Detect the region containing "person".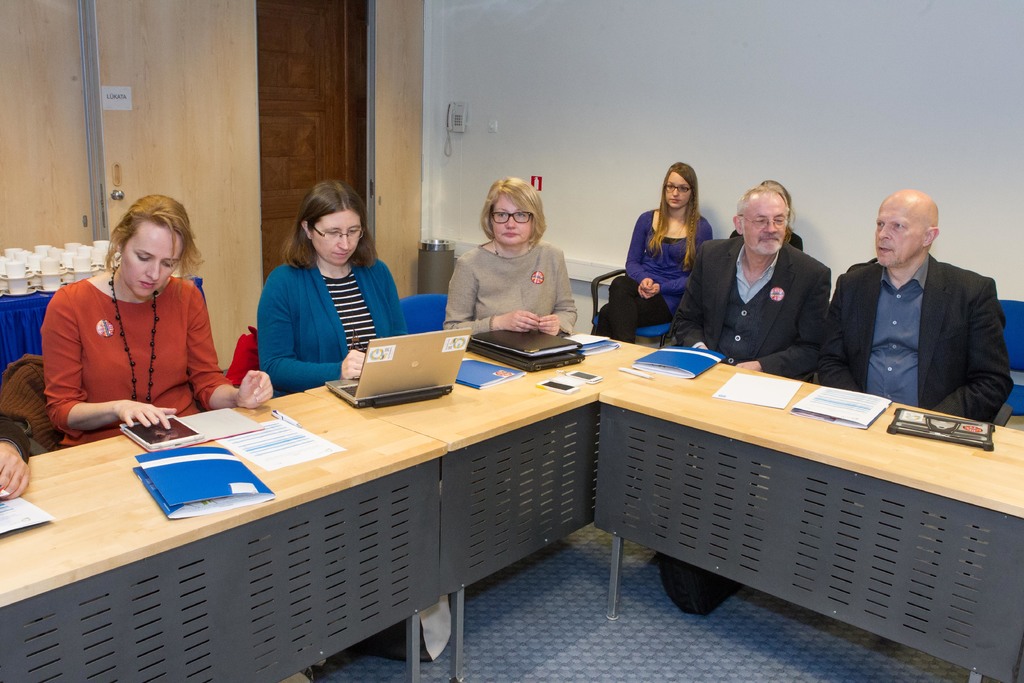
[254, 175, 403, 386].
